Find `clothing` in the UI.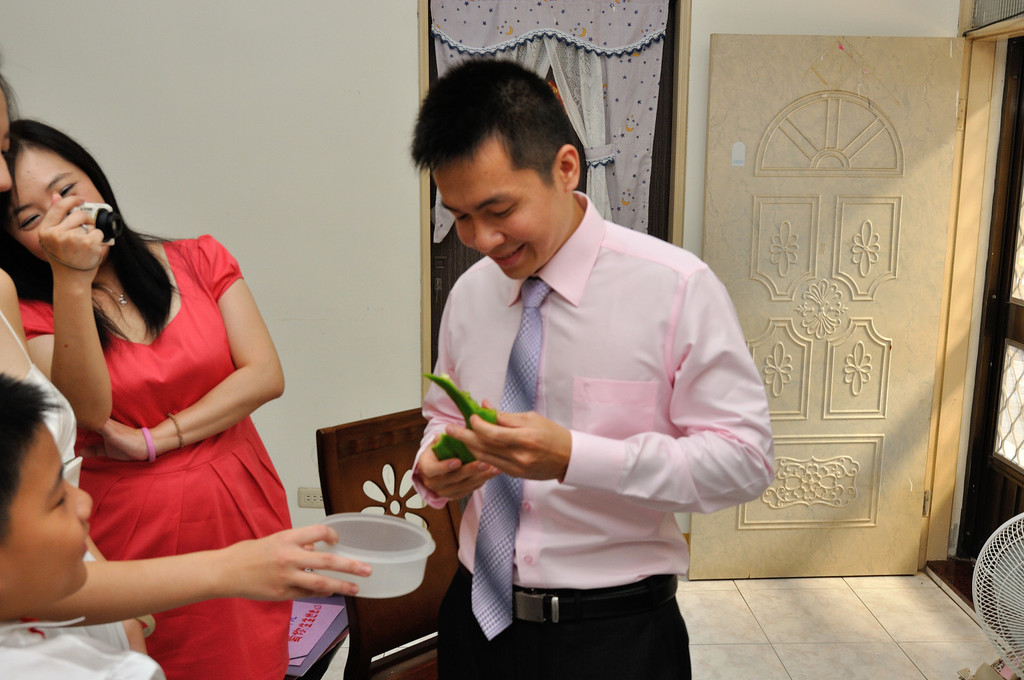
UI element at [left=0, top=311, right=130, bottom=651].
